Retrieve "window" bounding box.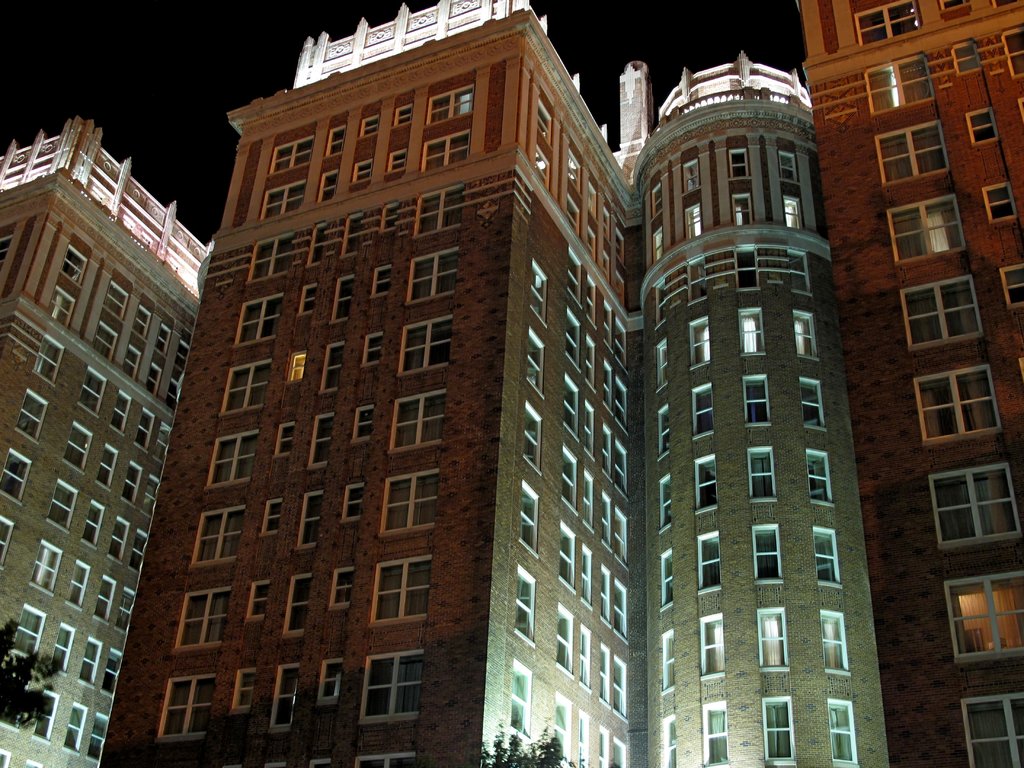
Bounding box: l=663, t=715, r=673, b=767.
